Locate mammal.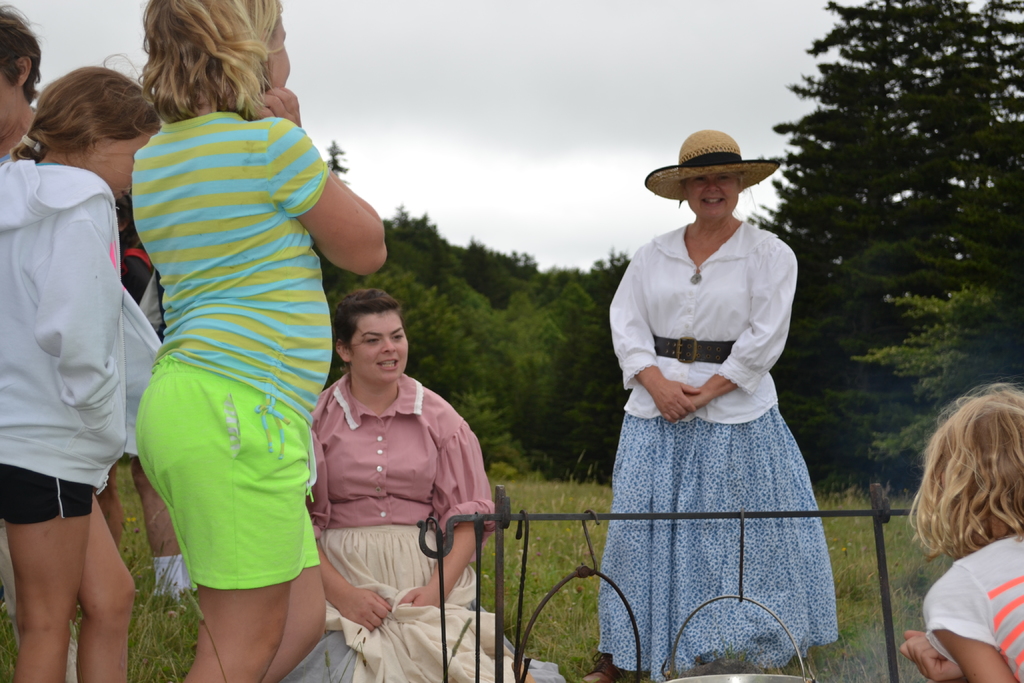
Bounding box: {"x1": 900, "y1": 379, "x2": 1023, "y2": 682}.
